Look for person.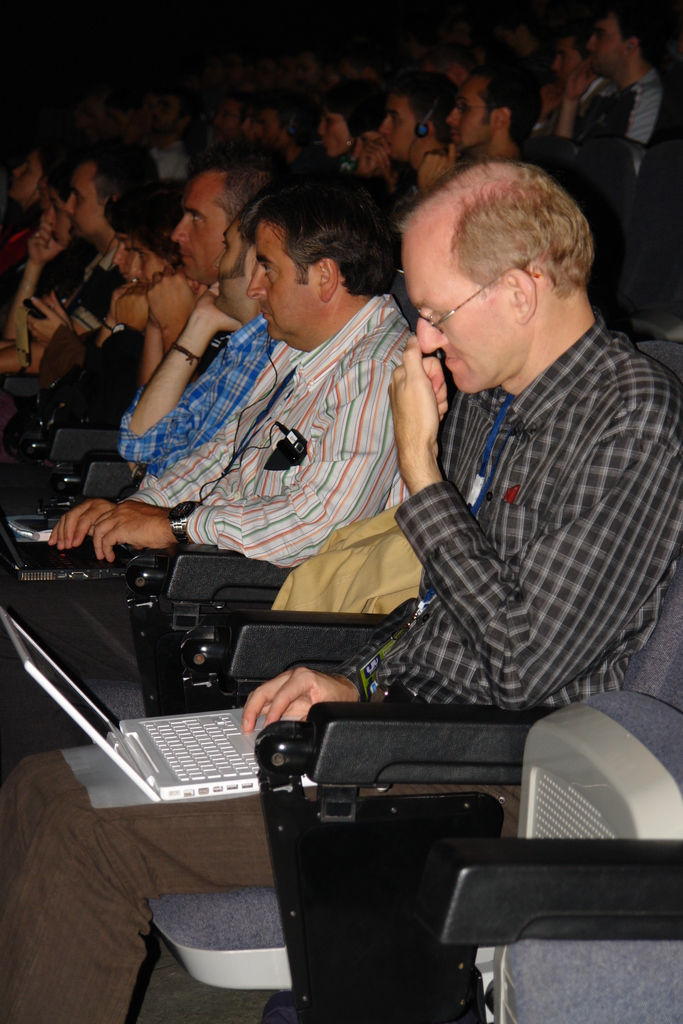
Found: detection(0, 160, 286, 554).
